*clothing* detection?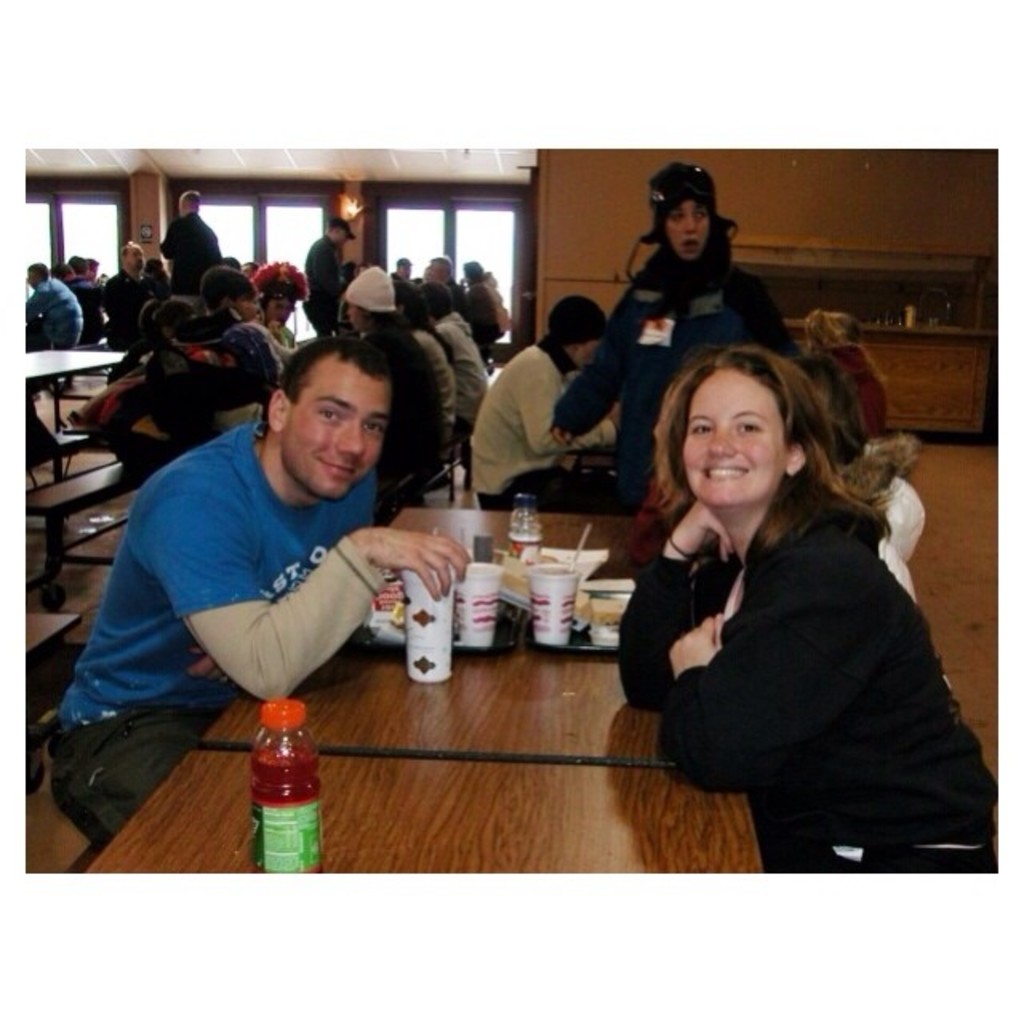
region(19, 272, 75, 363)
